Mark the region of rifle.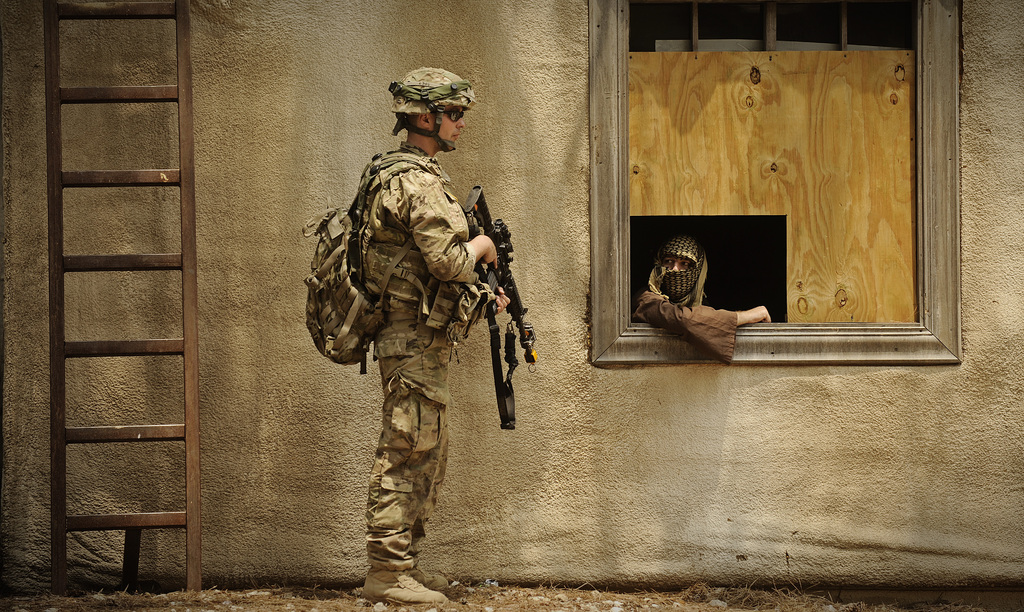
Region: <box>464,184,536,360</box>.
